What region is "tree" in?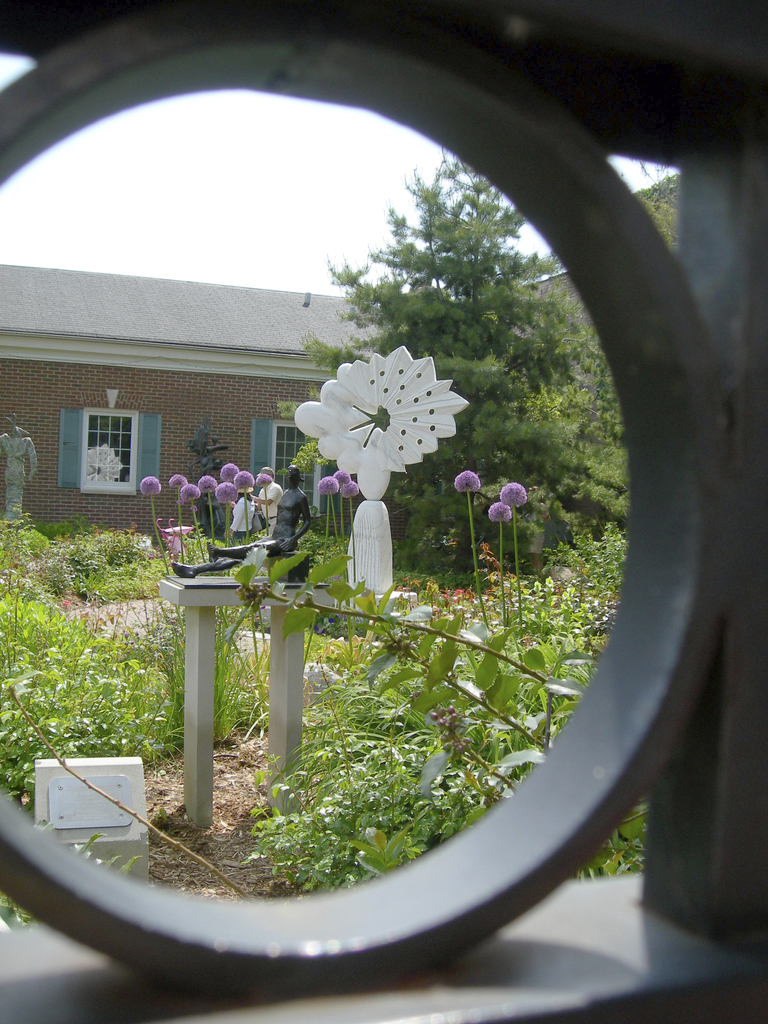
[left=294, top=150, right=628, bottom=568].
